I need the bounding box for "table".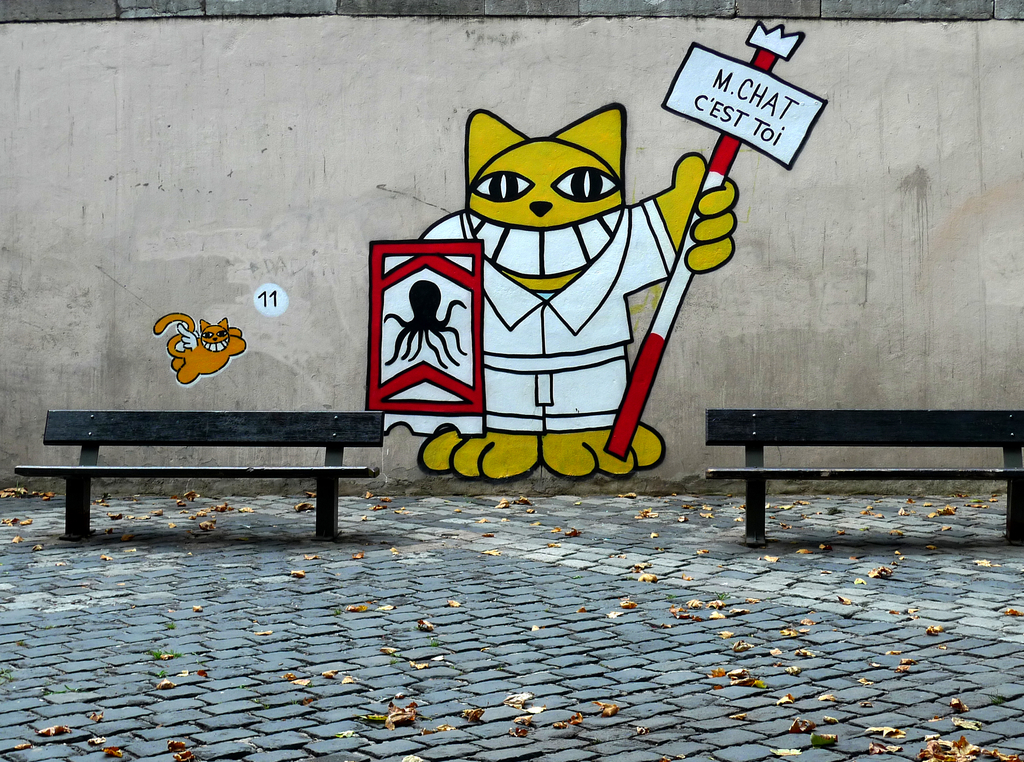
Here it is: [701, 407, 1023, 546].
